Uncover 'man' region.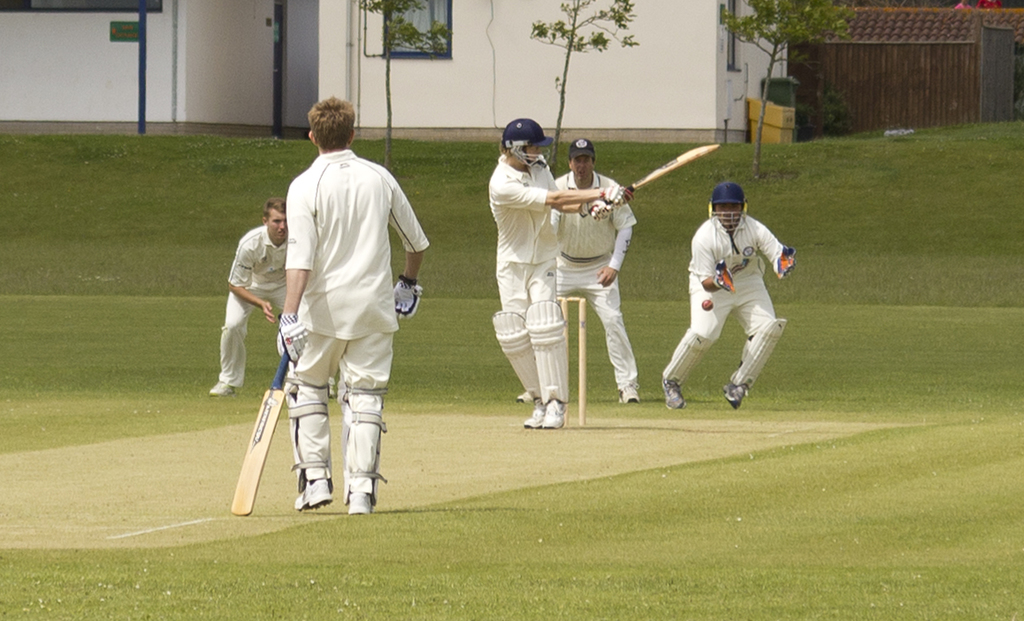
Uncovered: [516, 138, 640, 402].
